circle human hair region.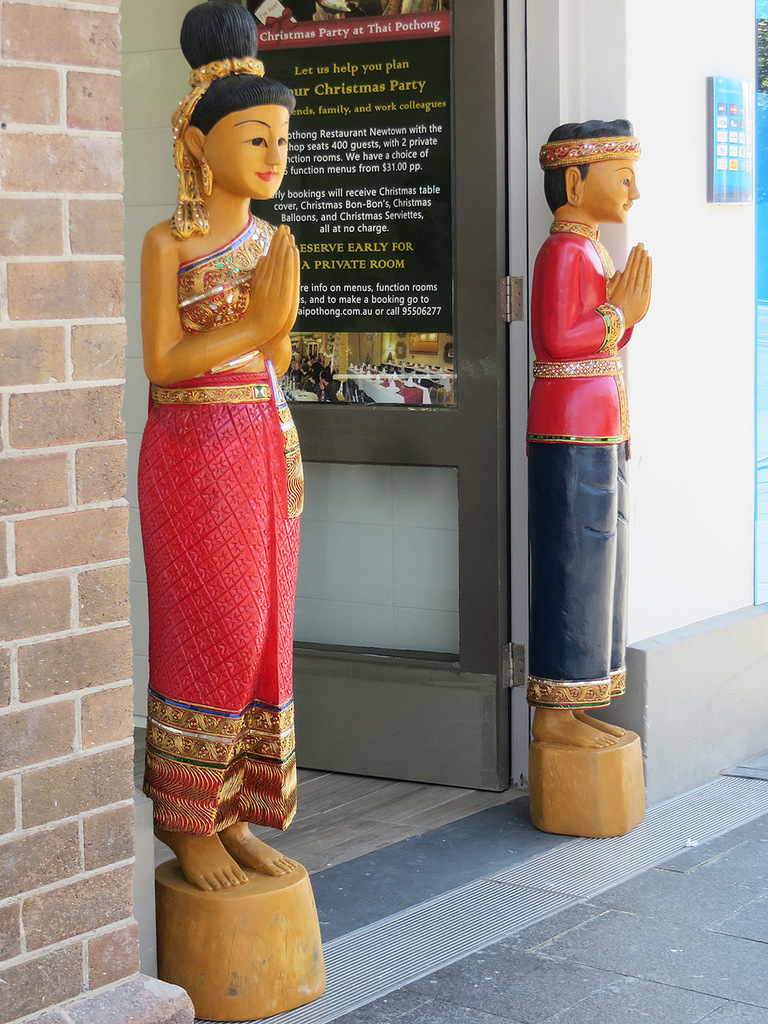
Region: Rect(167, 0, 299, 142).
